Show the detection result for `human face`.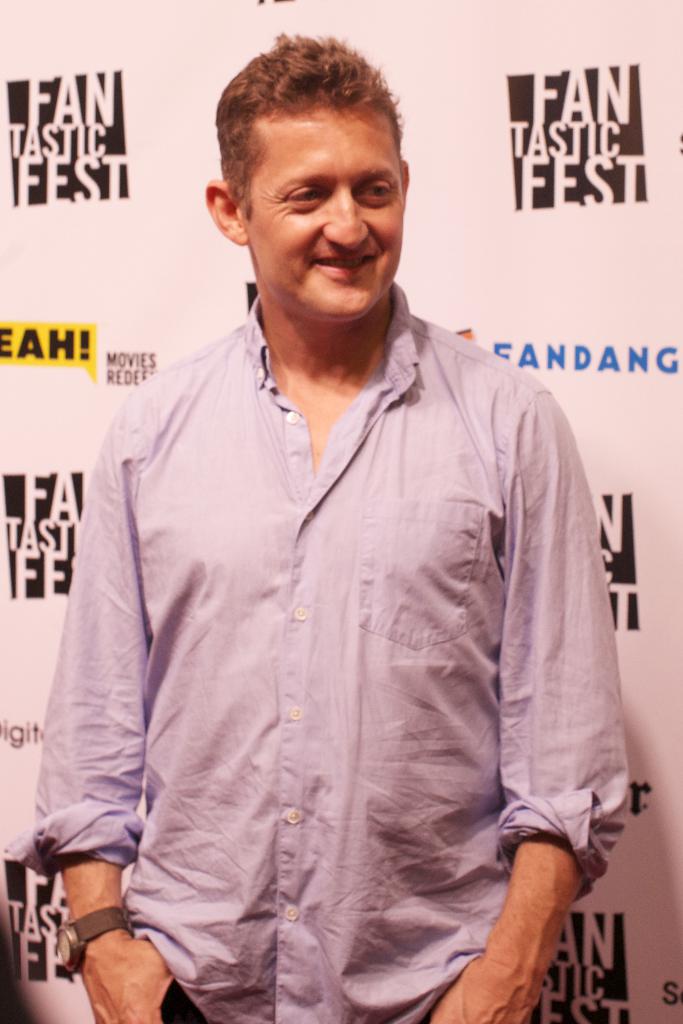
Rect(246, 106, 404, 314).
